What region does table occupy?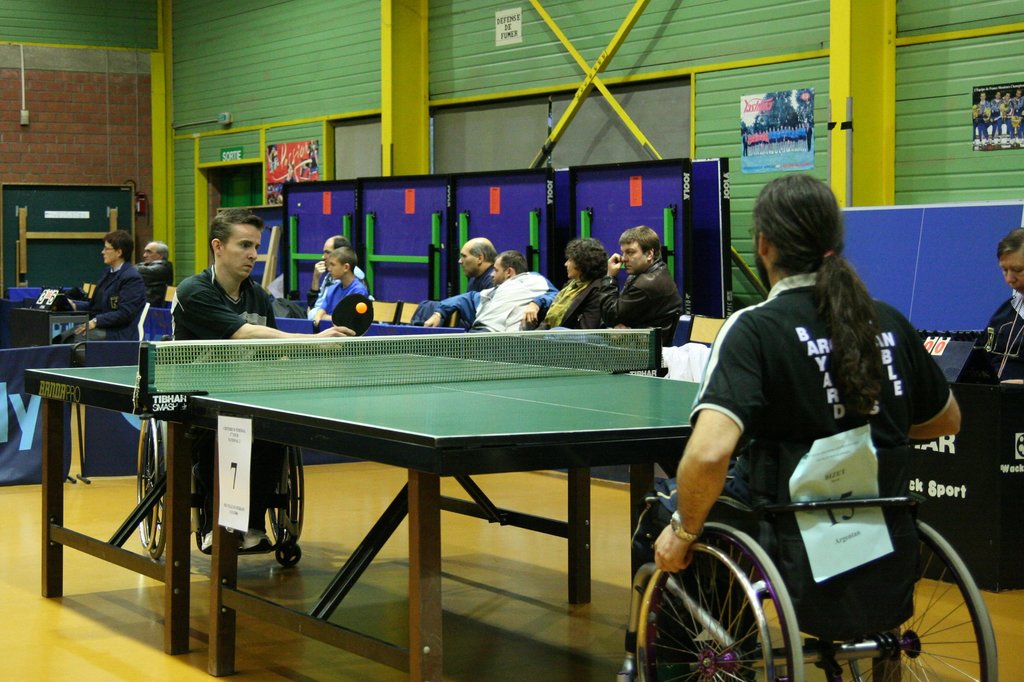
[left=84, top=332, right=748, bottom=666].
